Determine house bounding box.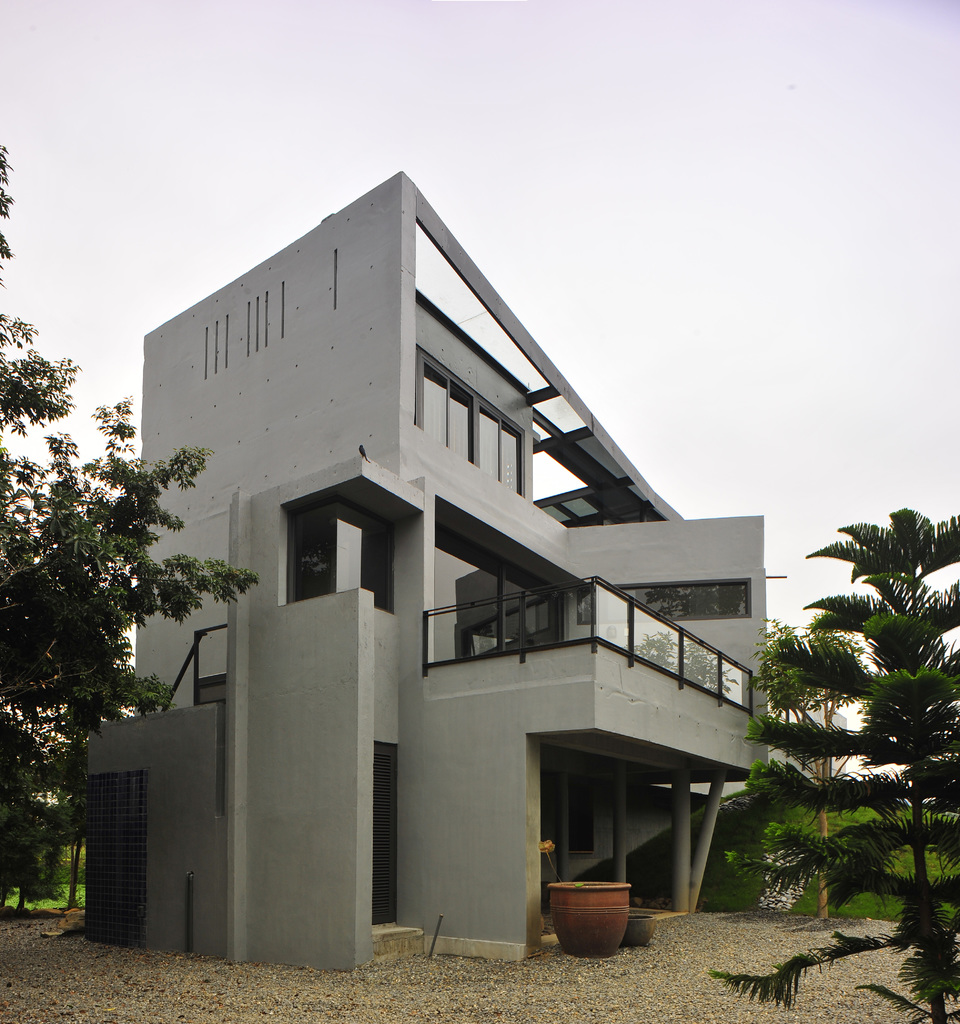
Determined: box(110, 125, 858, 946).
